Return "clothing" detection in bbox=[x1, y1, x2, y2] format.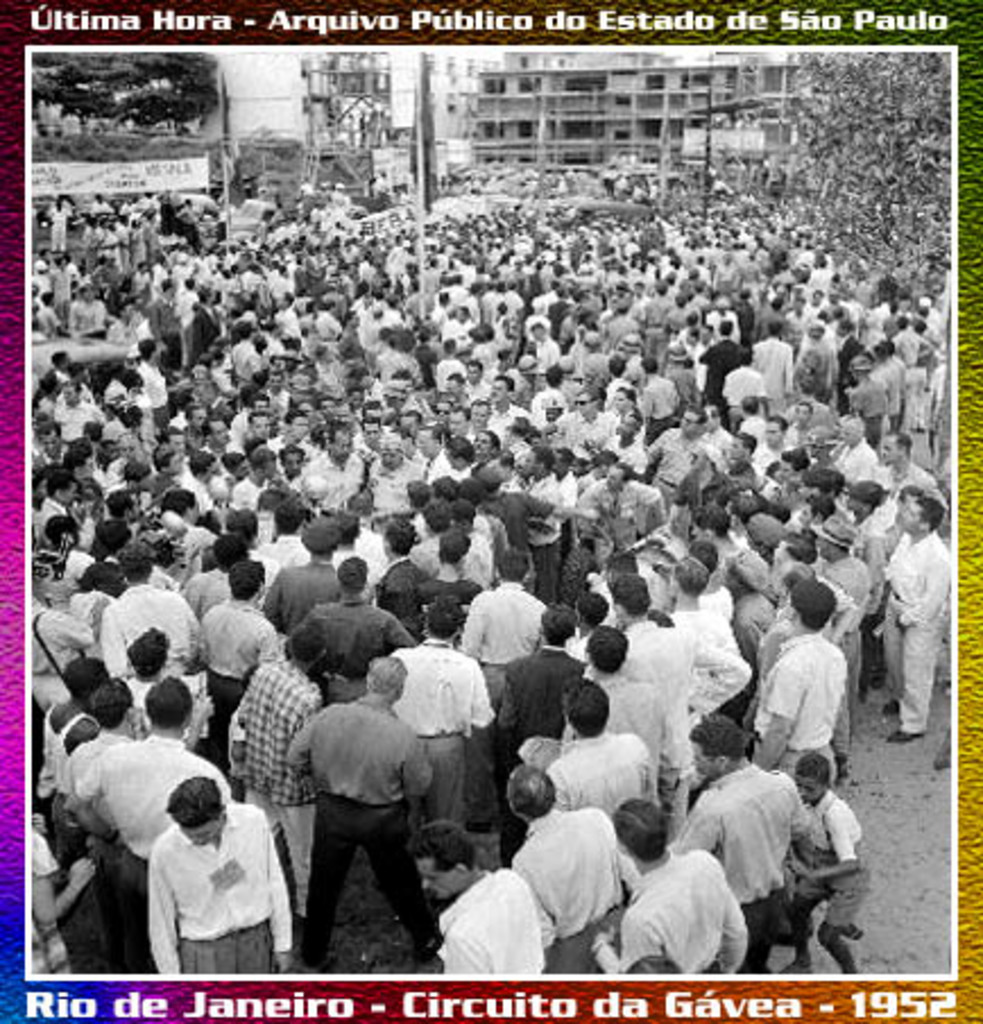
bbox=[16, 829, 63, 972].
